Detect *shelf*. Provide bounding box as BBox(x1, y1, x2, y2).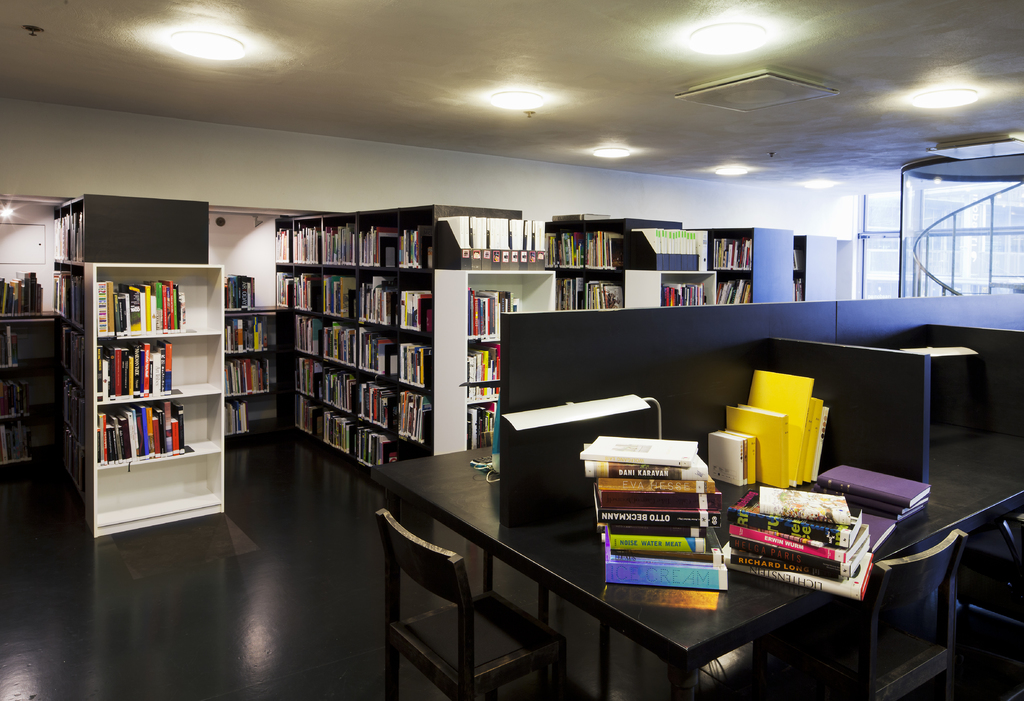
BBox(460, 398, 500, 449).
